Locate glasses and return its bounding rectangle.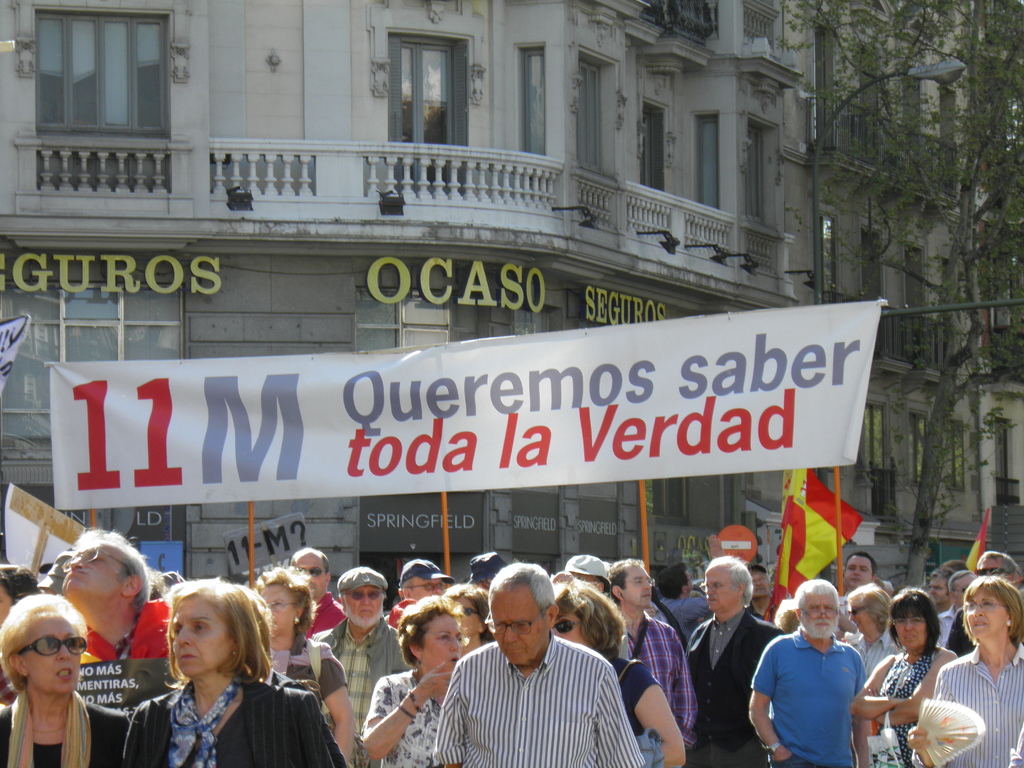
<bbox>620, 579, 655, 589</bbox>.
